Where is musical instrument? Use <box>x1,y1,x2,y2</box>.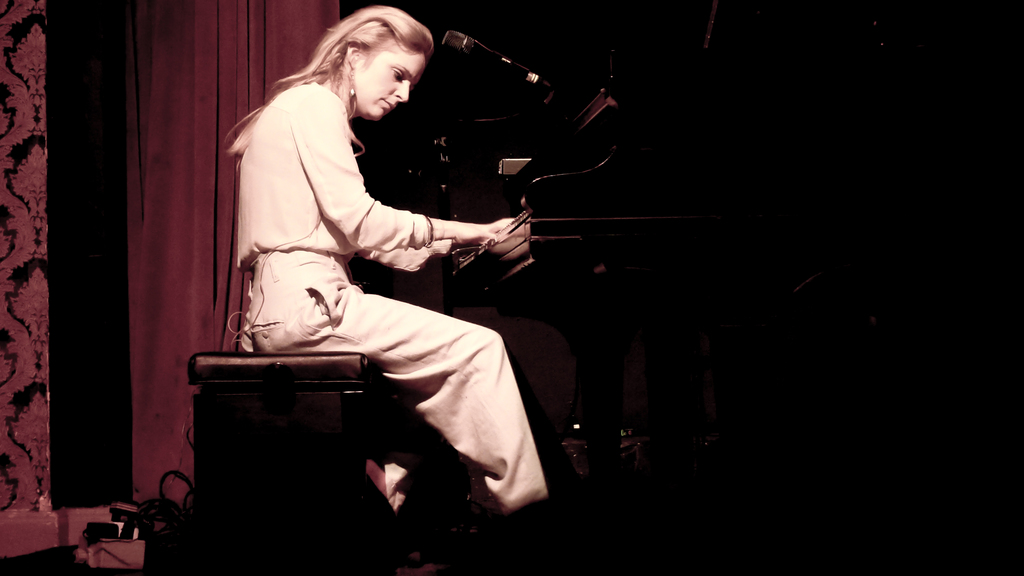
<box>413,0,892,575</box>.
